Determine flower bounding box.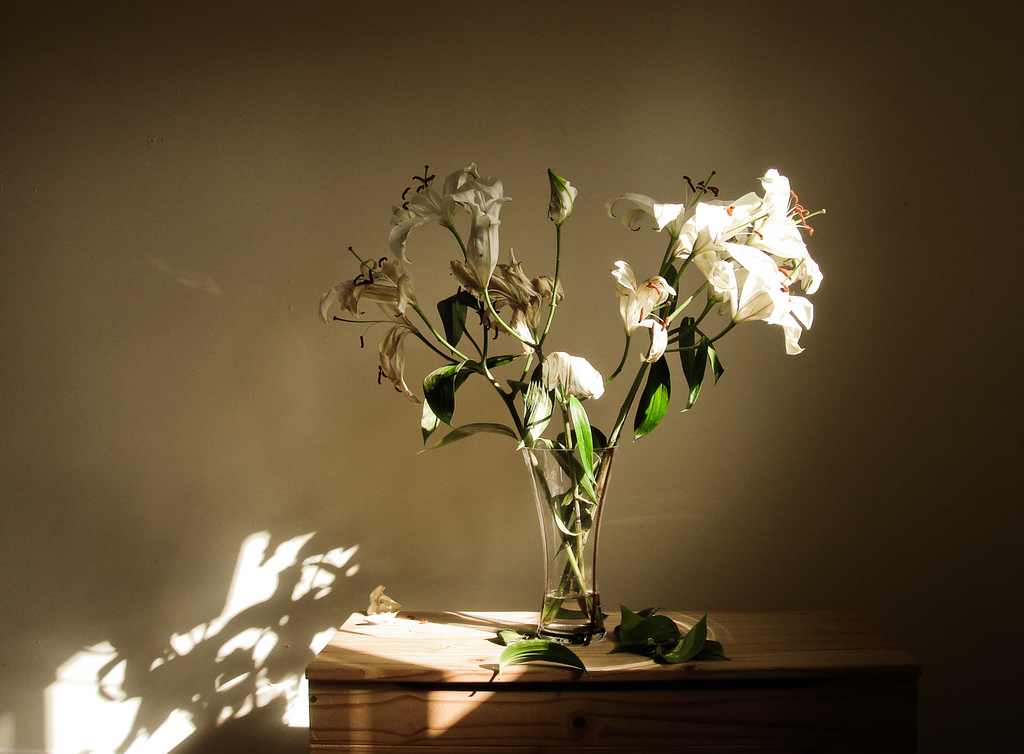
Determined: 449:190:511:284.
